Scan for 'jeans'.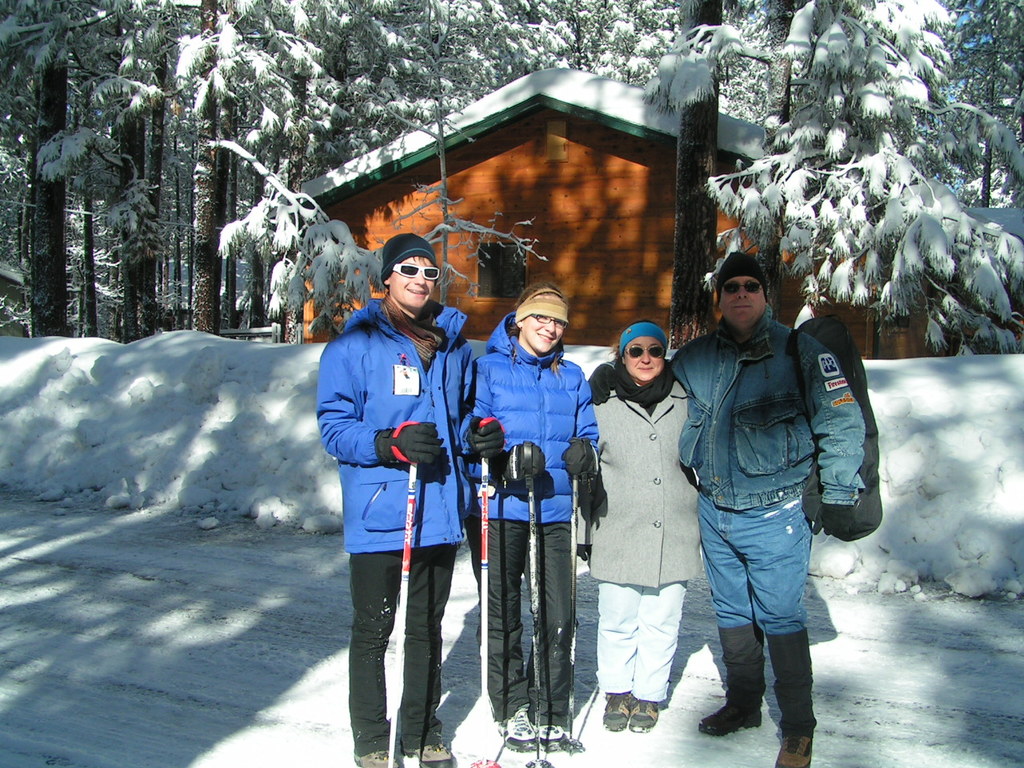
Scan result: locate(593, 576, 703, 709).
